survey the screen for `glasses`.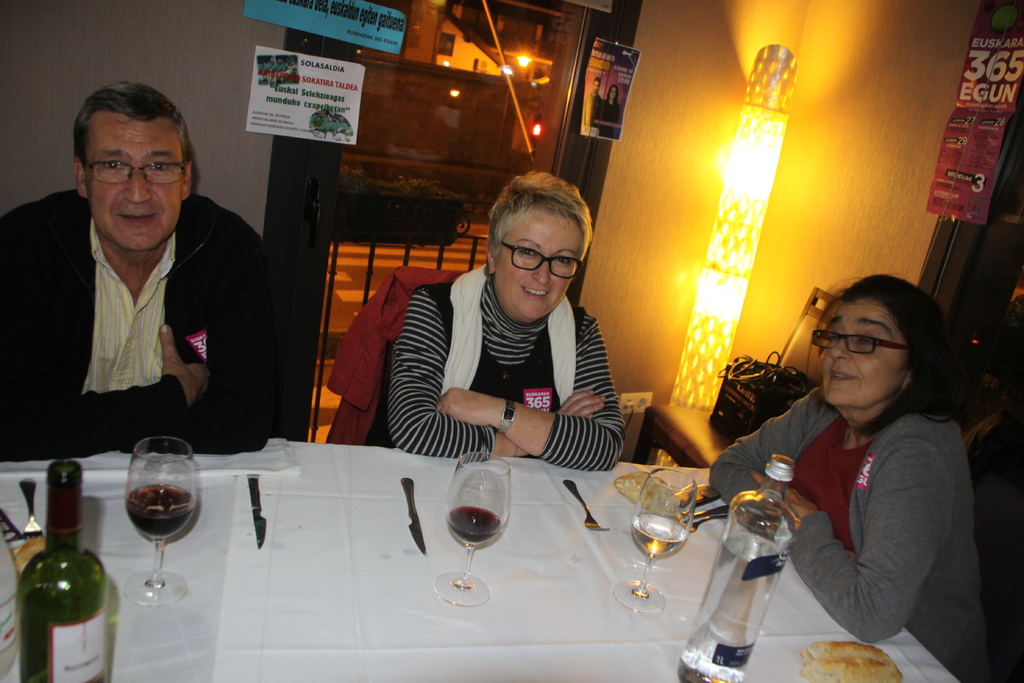
Survey found: rect(86, 161, 192, 186).
